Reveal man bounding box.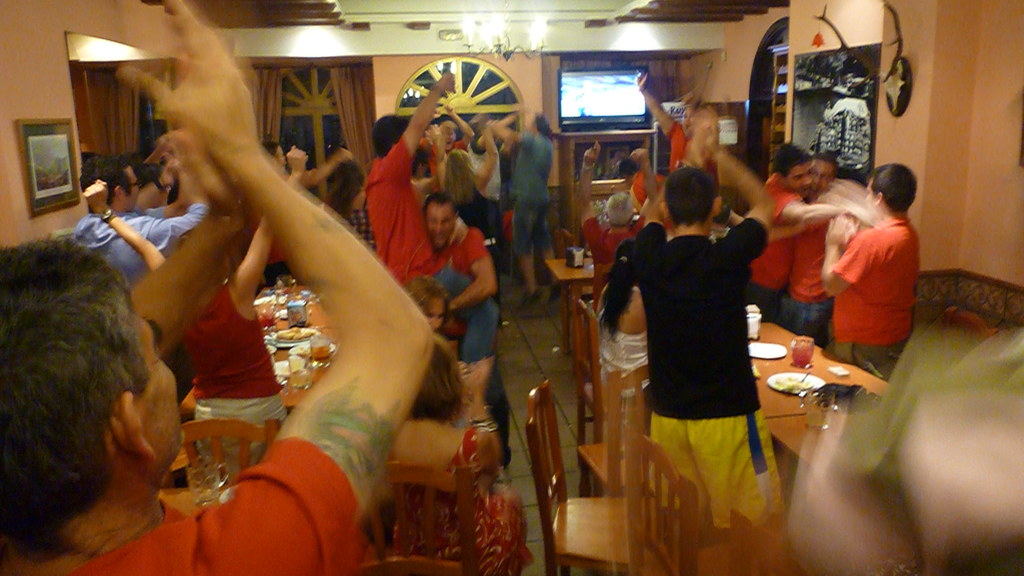
Revealed: select_region(422, 190, 499, 323).
